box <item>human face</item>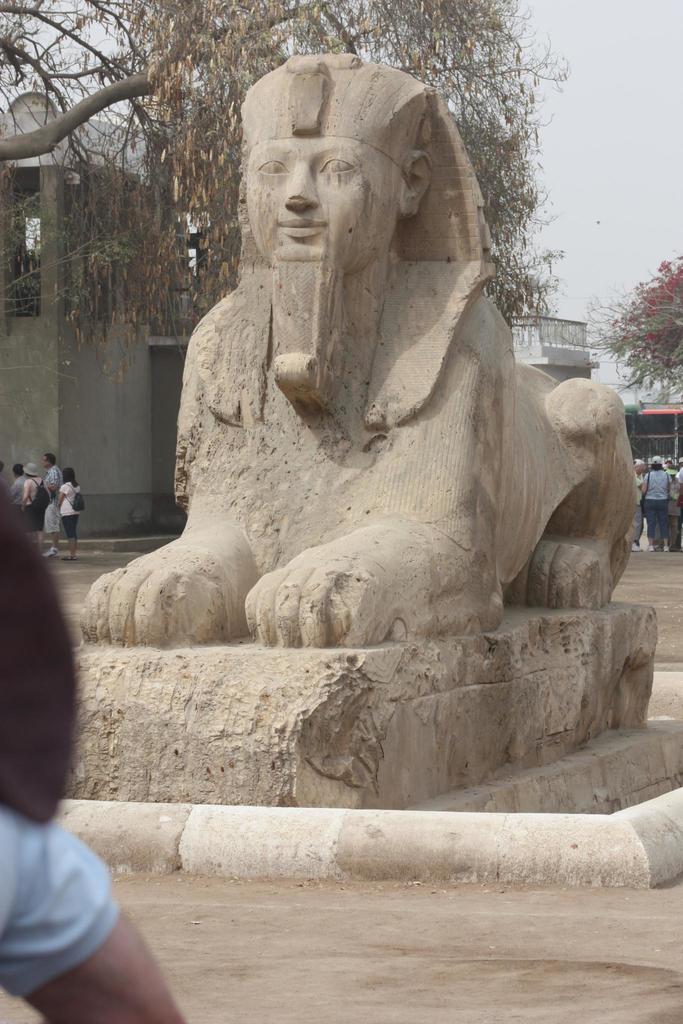
253 134 403 267
